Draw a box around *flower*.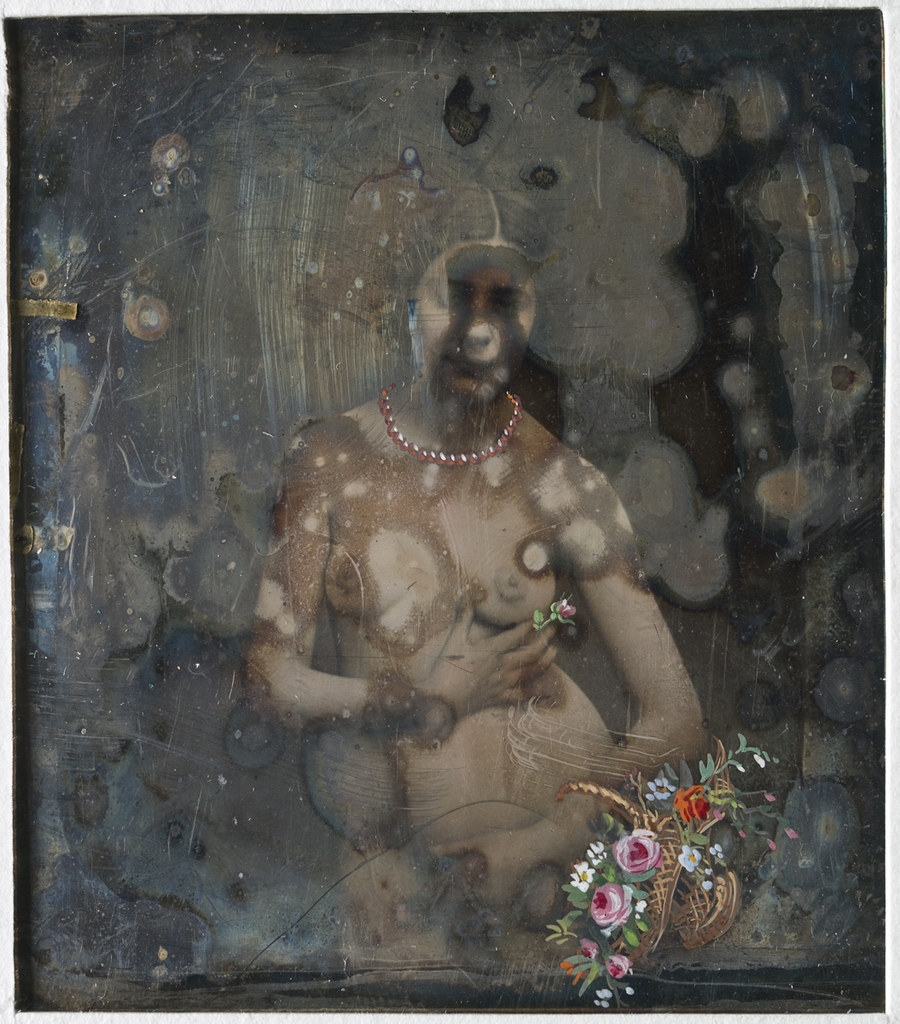
669,783,711,829.
